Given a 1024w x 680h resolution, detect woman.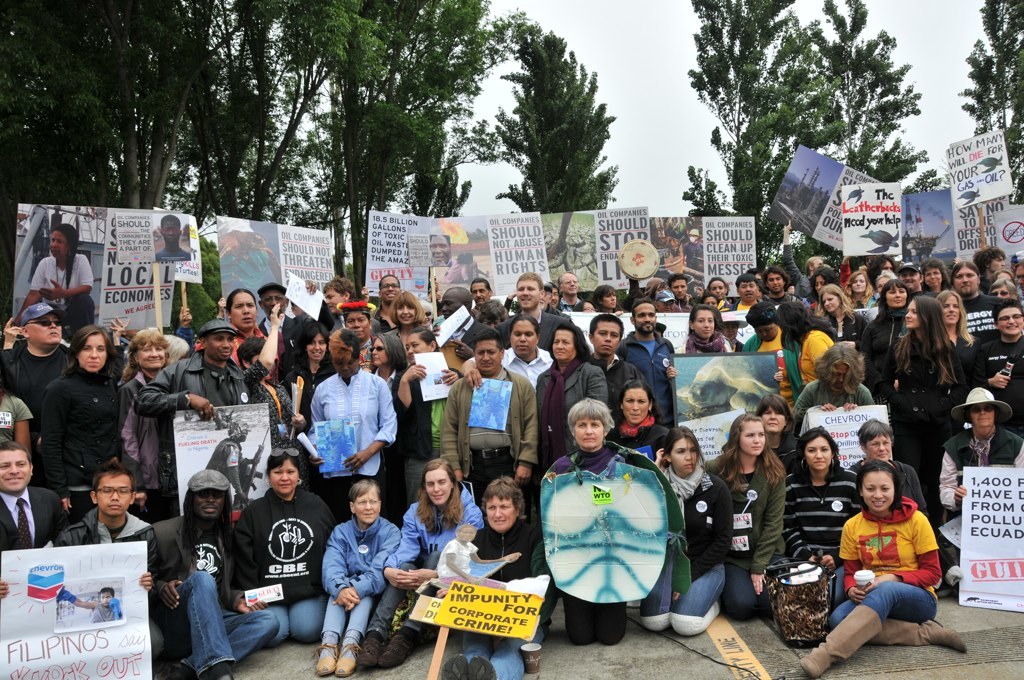
bbox=(447, 476, 563, 679).
